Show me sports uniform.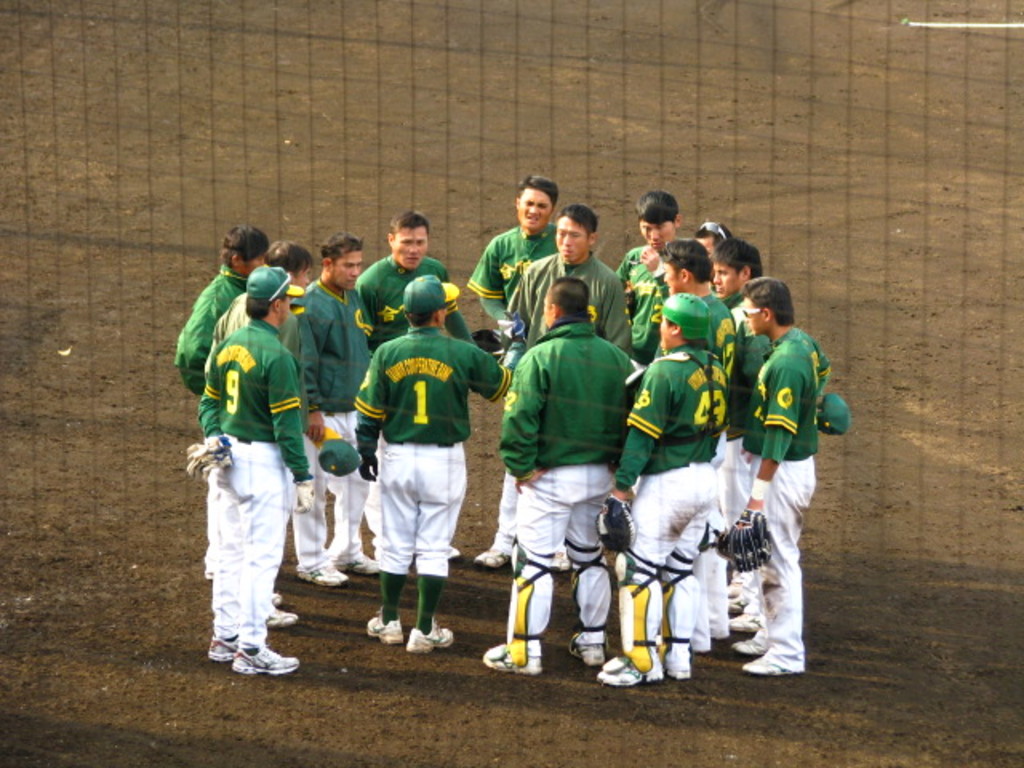
sports uniform is here: (294, 277, 374, 587).
